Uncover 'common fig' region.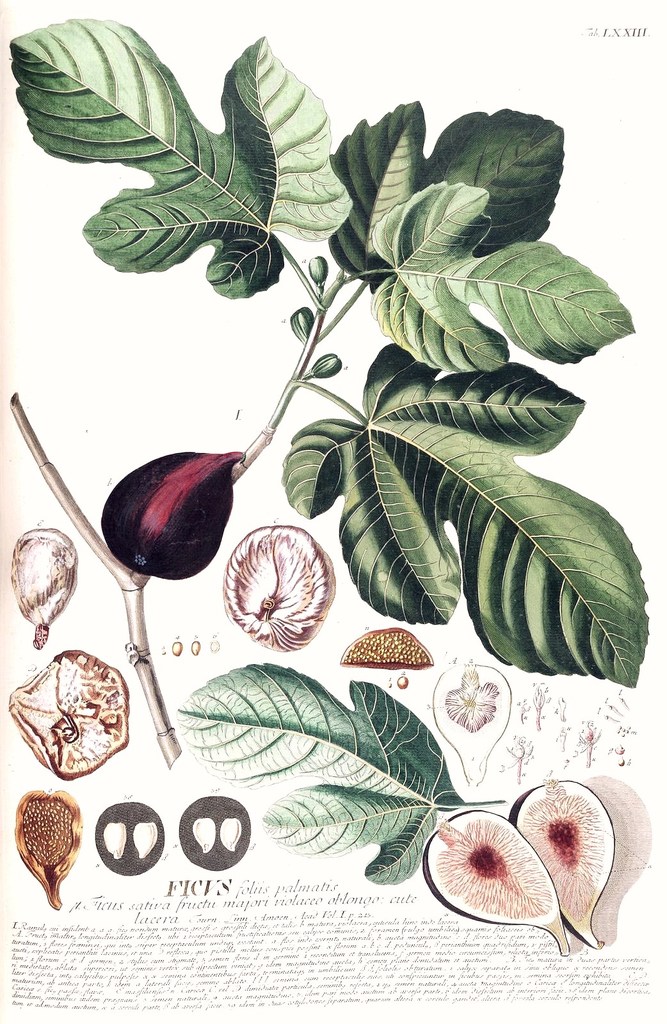
Uncovered: box=[508, 772, 615, 945].
